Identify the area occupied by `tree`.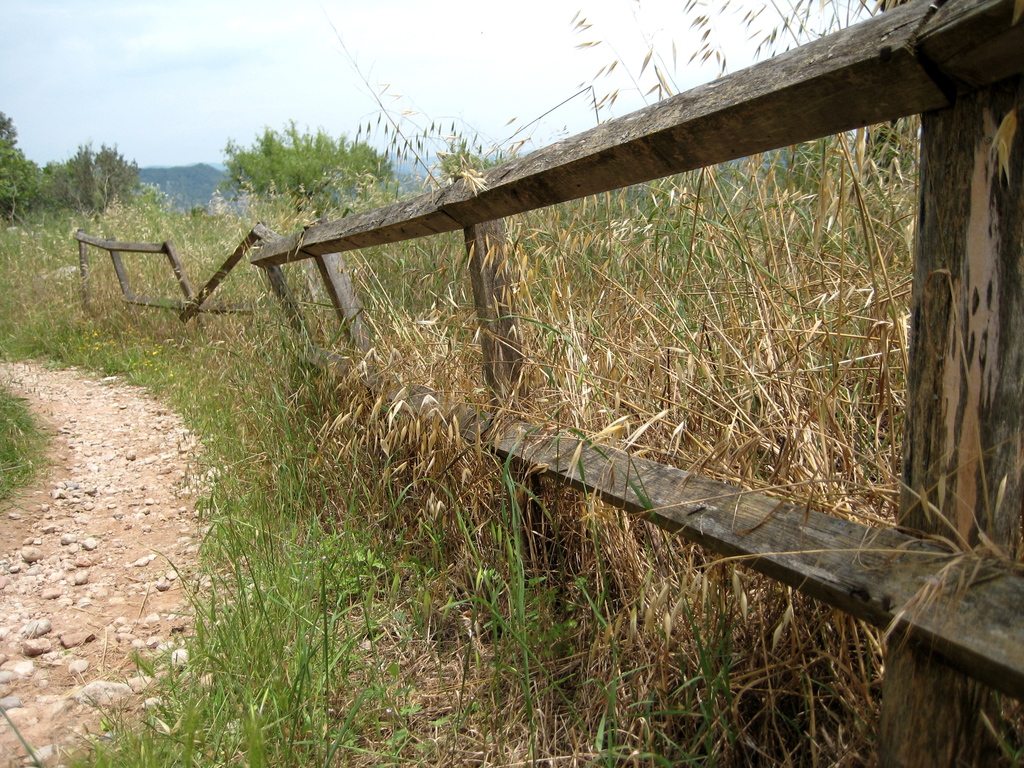
Area: (left=436, top=136, right=485, bottom=188).
